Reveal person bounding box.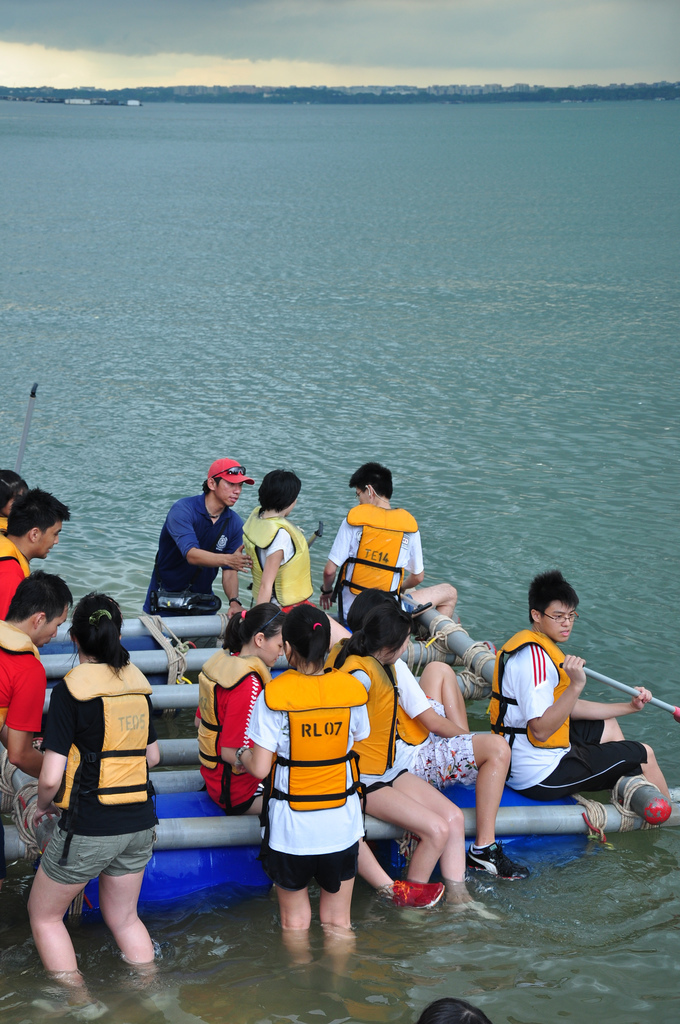
Revealed: {"left": 0, "top": 573, "right": 72, "bottom": 823}.
